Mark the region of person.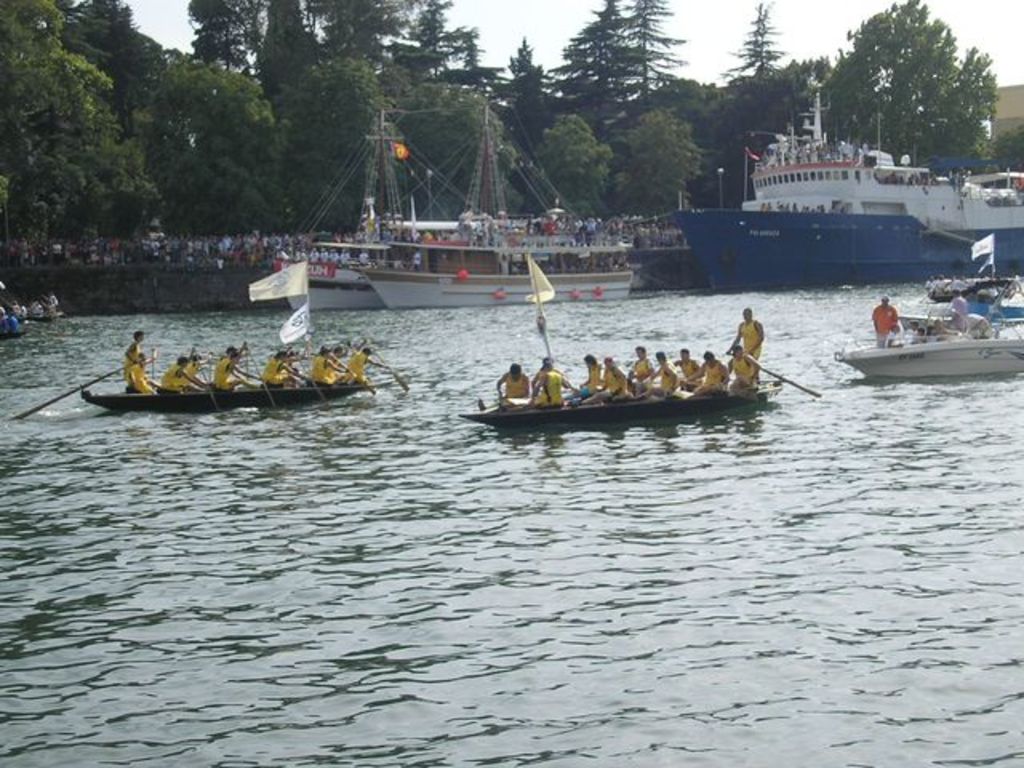
Region: <region>258, 352, 302, 386</region>.
